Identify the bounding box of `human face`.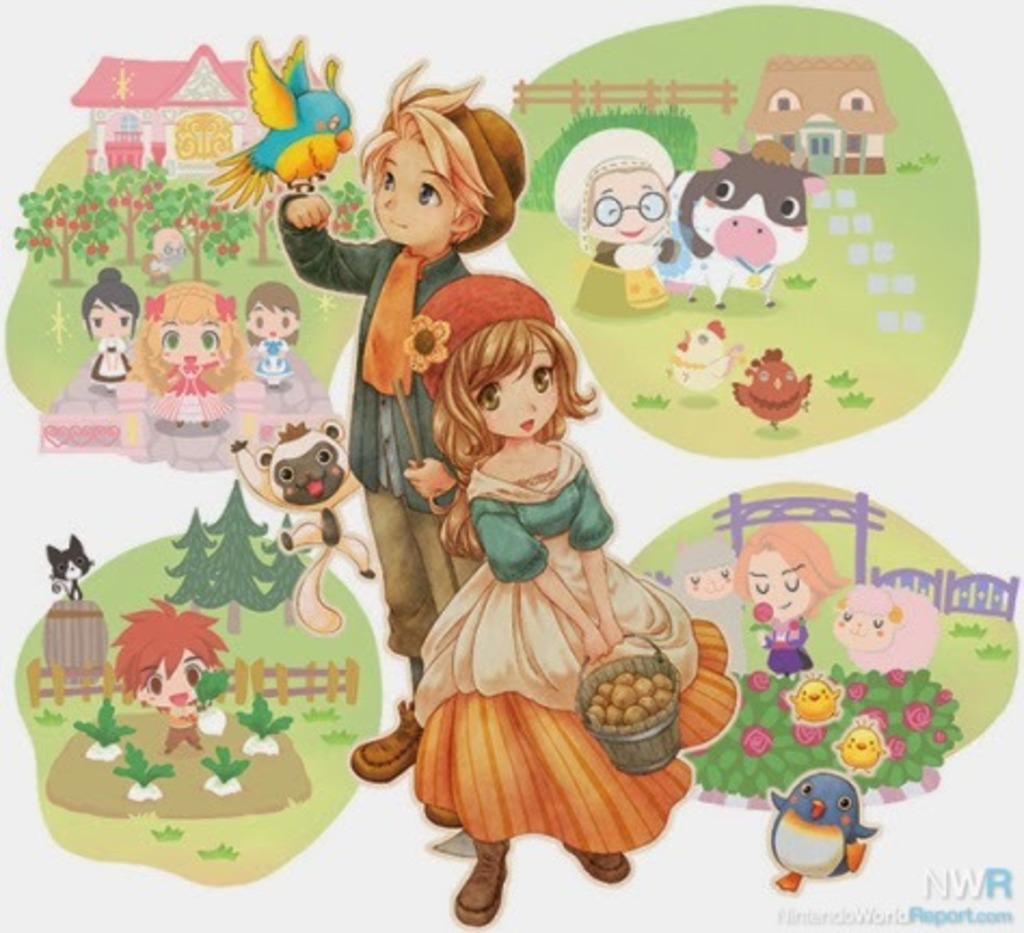
x1=251 y1=302 x2=294 y2=335.
